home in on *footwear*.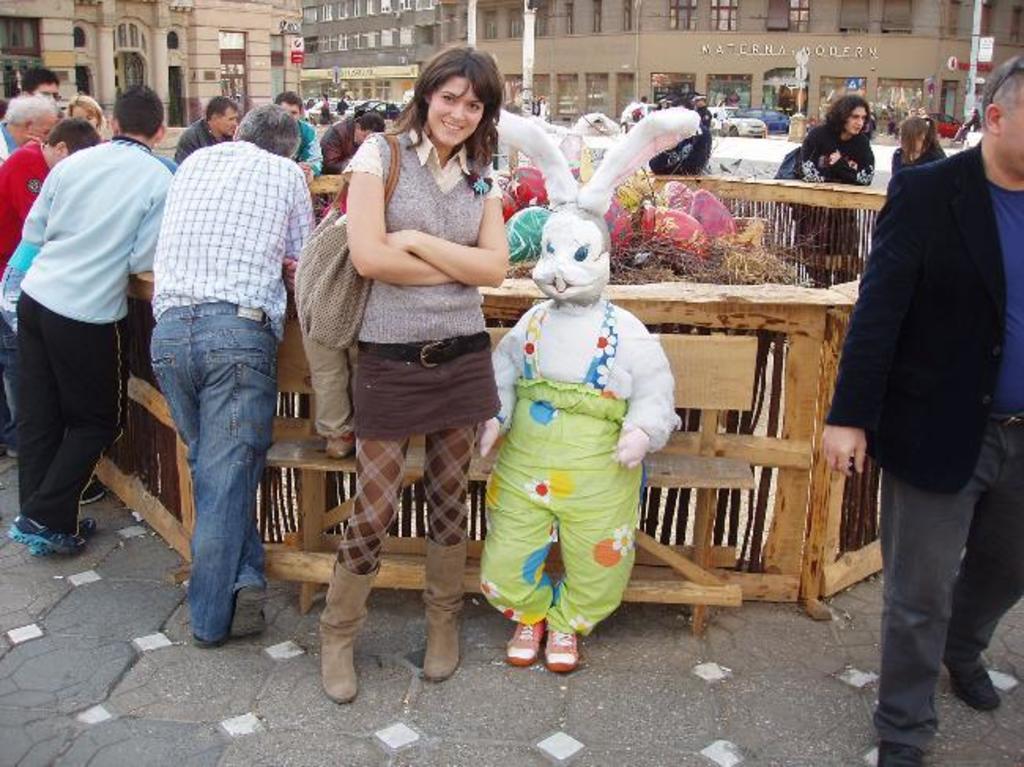
Homed in at [left=77, top=520, right=99, bottom=539].
